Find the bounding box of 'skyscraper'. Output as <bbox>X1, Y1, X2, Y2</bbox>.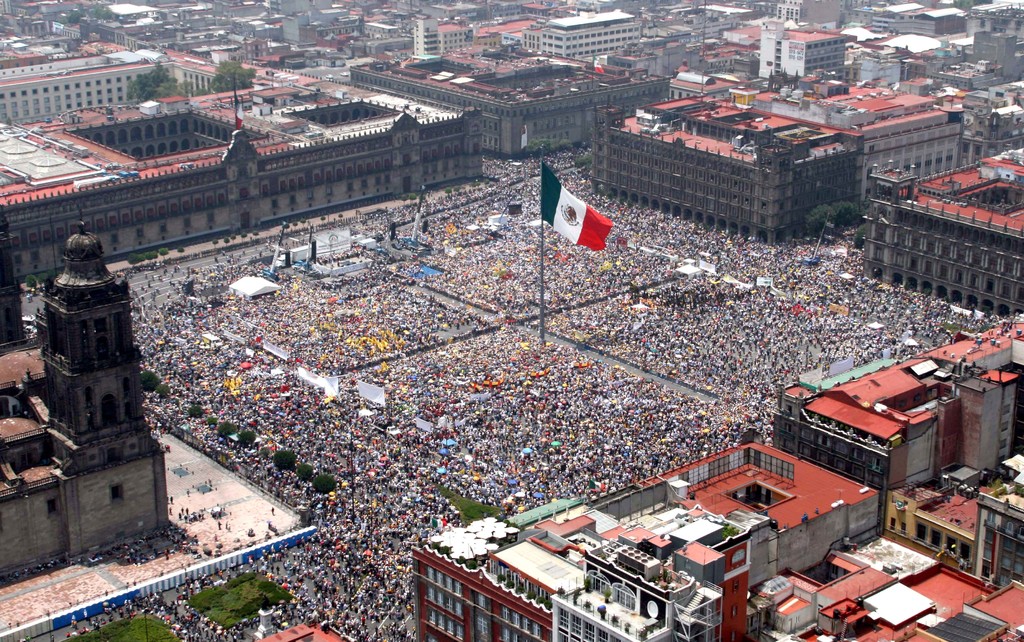
<bbox>583, 49, 968, 238</bbox>.
